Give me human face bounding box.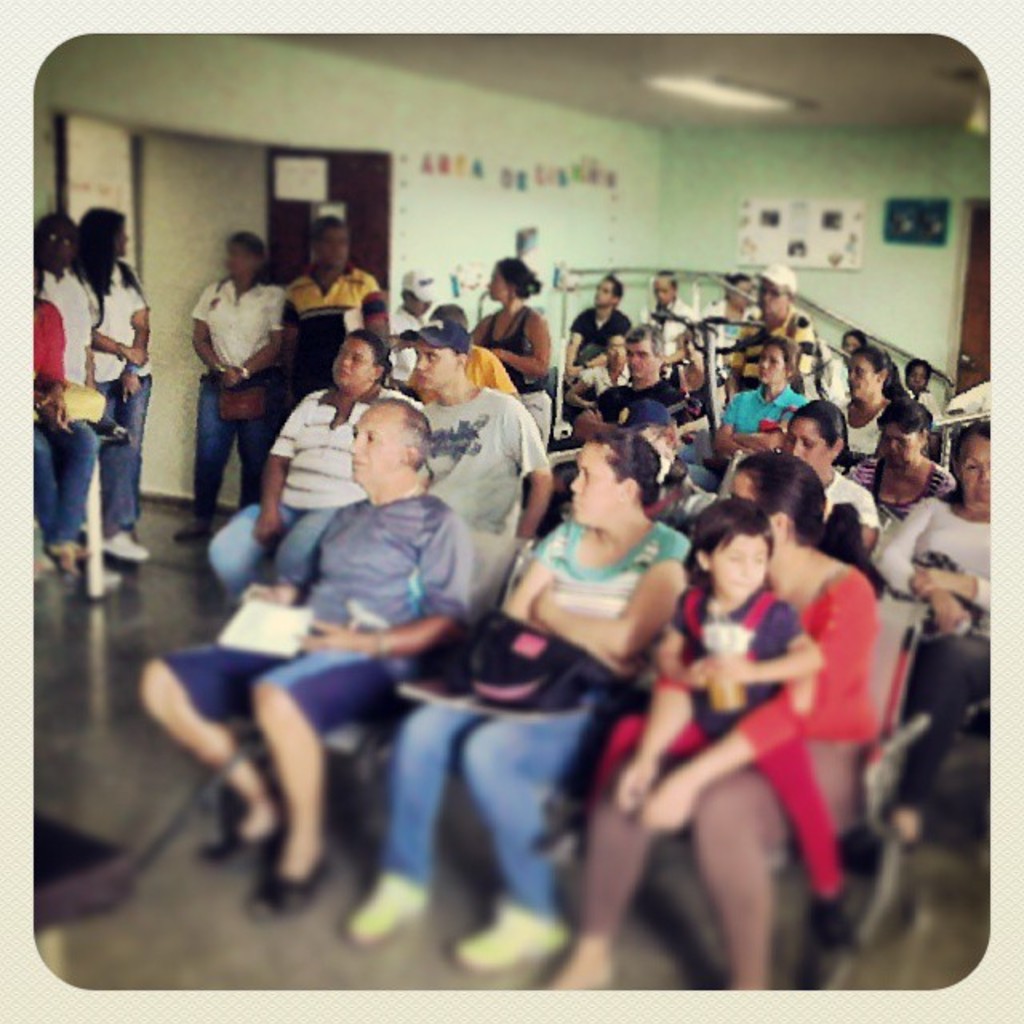
l=224, t=242, r=253, b=274.
